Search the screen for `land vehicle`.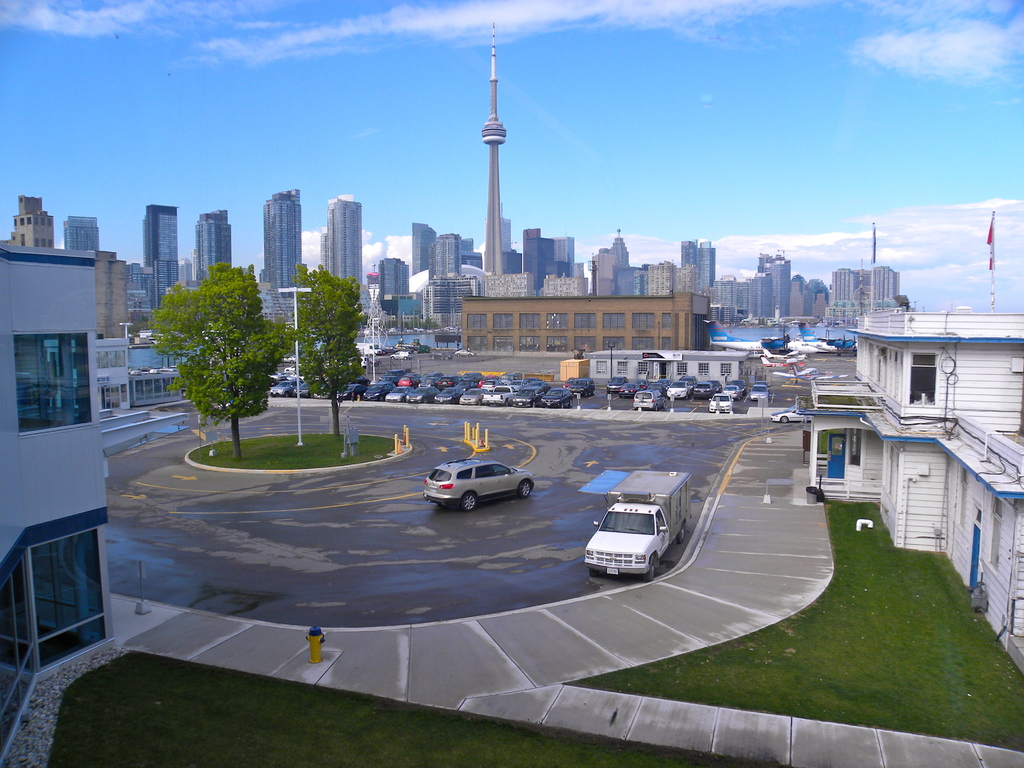
Found at x1=404 y1=384 x2=442 y2=405.
